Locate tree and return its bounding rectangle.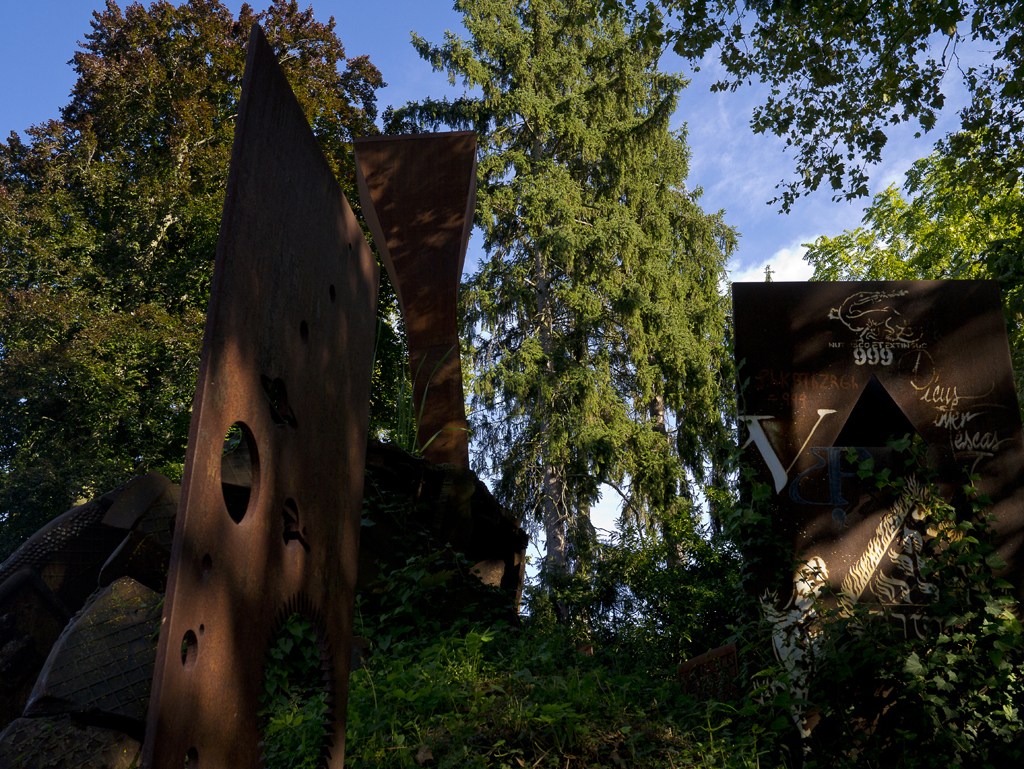
0, 0, 383, 572.
